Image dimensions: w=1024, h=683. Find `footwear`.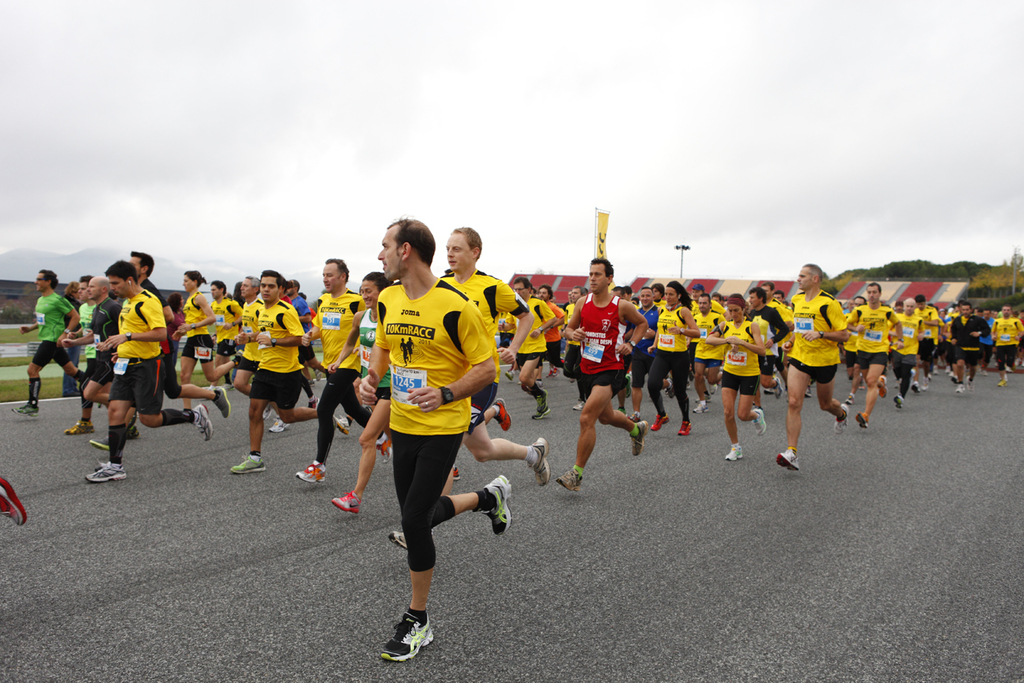
bbox=[65, 419, 94, 433].
